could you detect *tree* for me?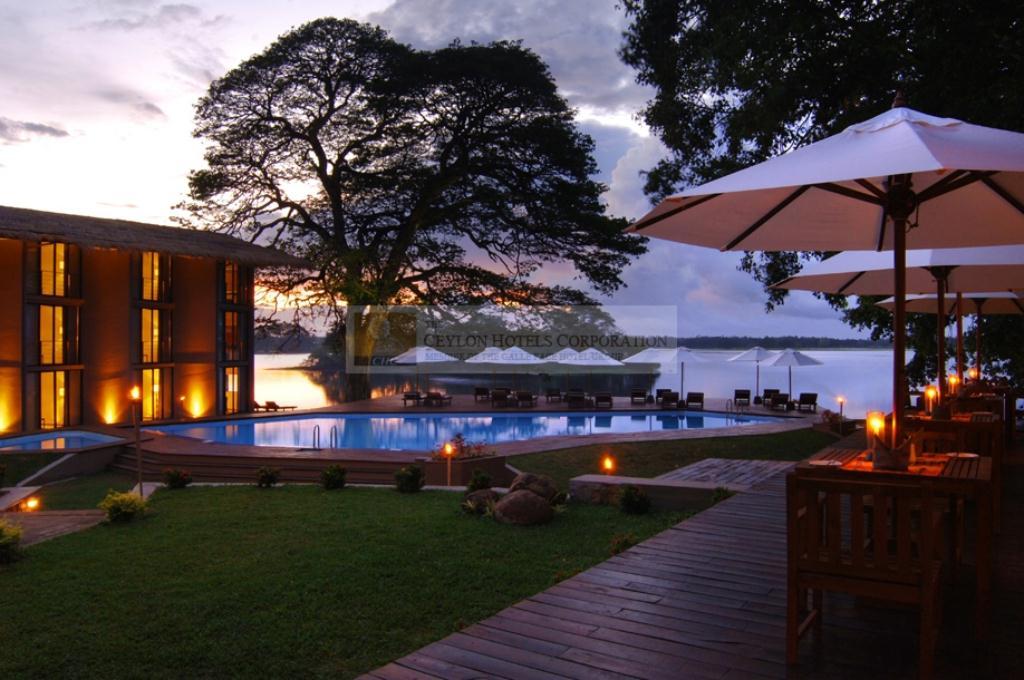
Detection result: 178 2 608 405.
